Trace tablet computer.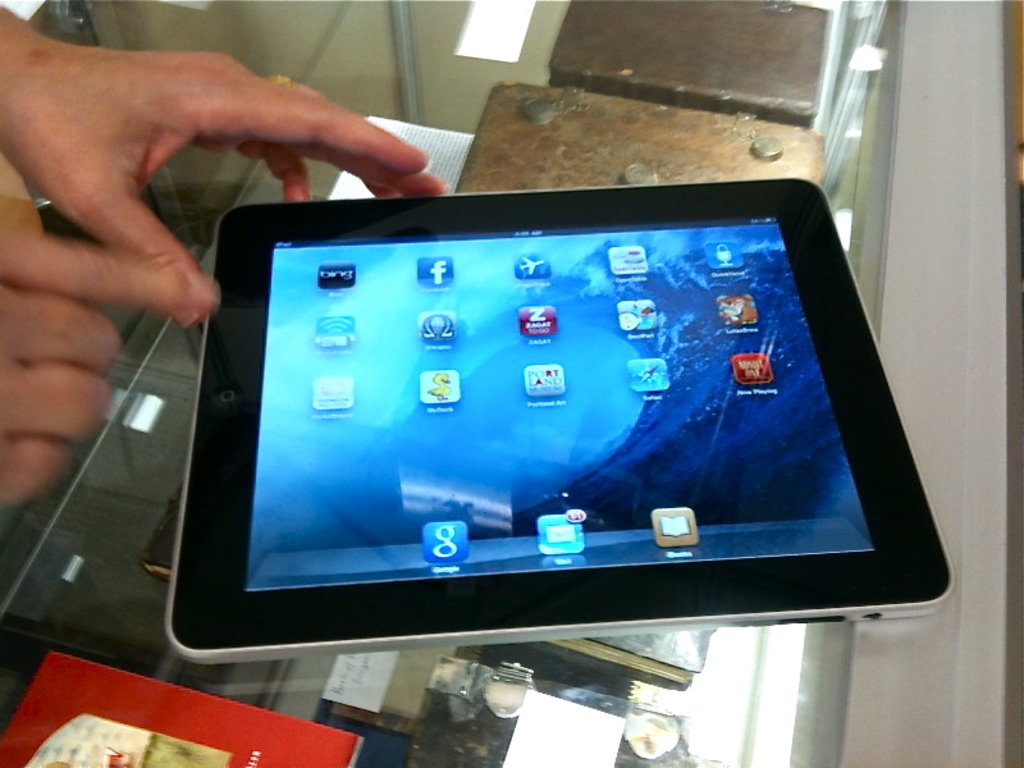
Traced to 163, 177, 957, 634.
